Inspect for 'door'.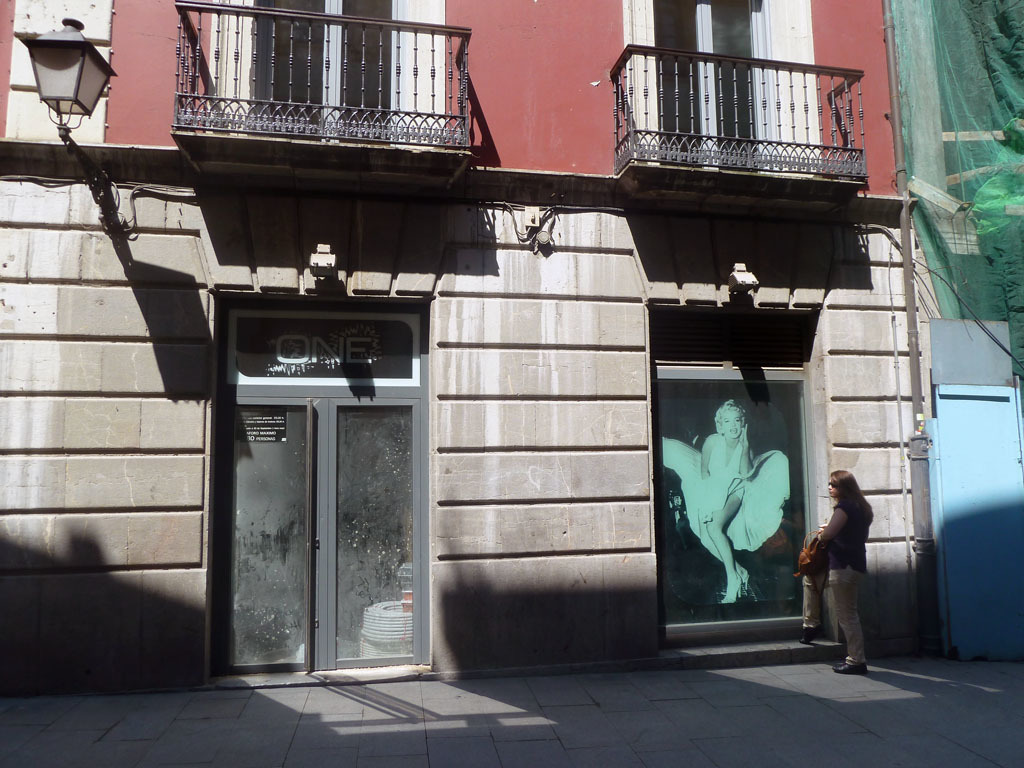
Inspection: l=639, t=0, r=777, b=165.
